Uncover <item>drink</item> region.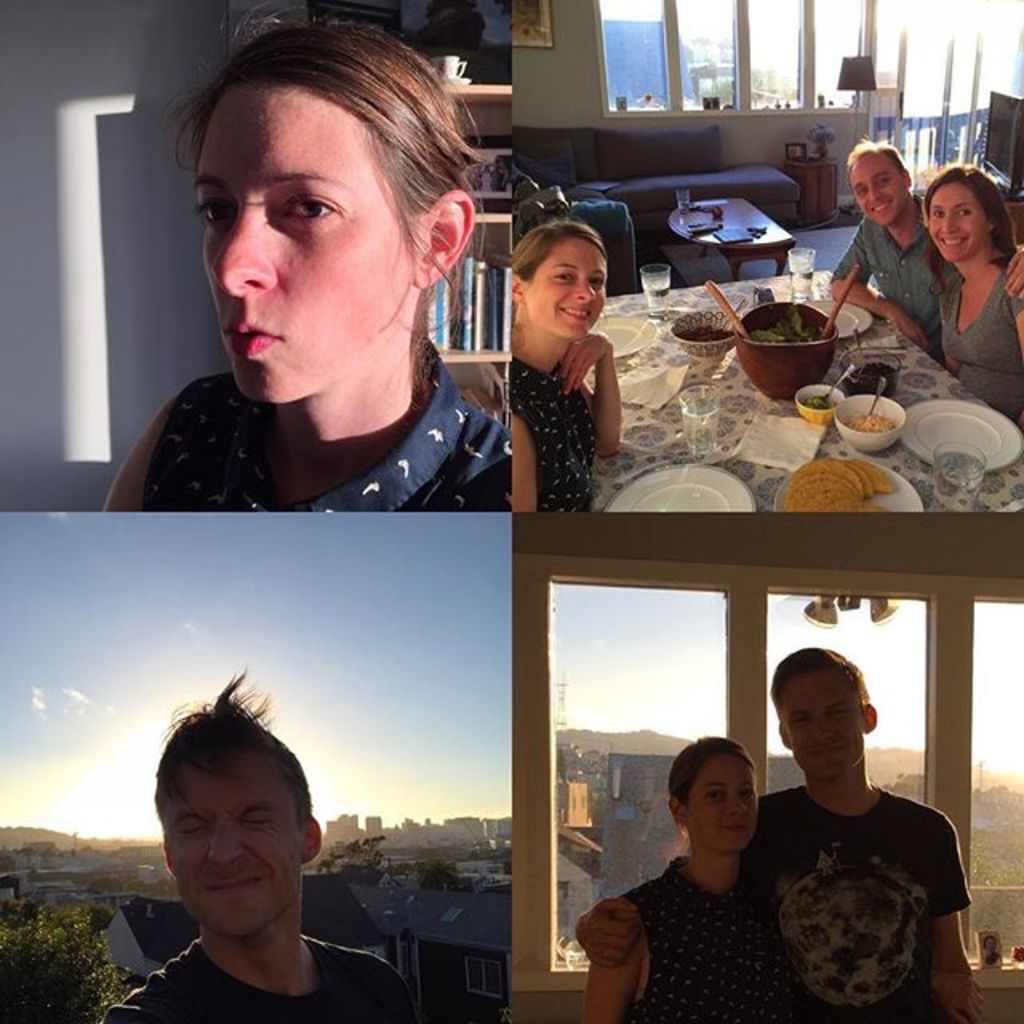
Uncovered: bbox(789, 264, 814, 298).
